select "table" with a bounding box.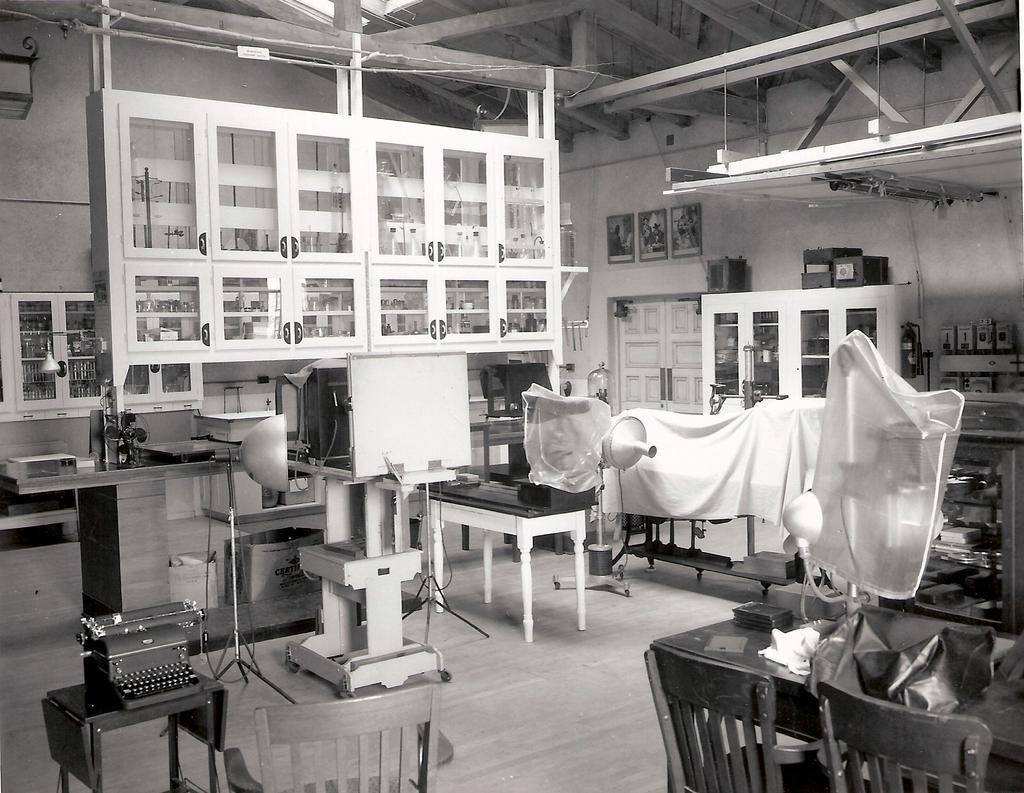
l=646, t=598, r=1023, b=792.
